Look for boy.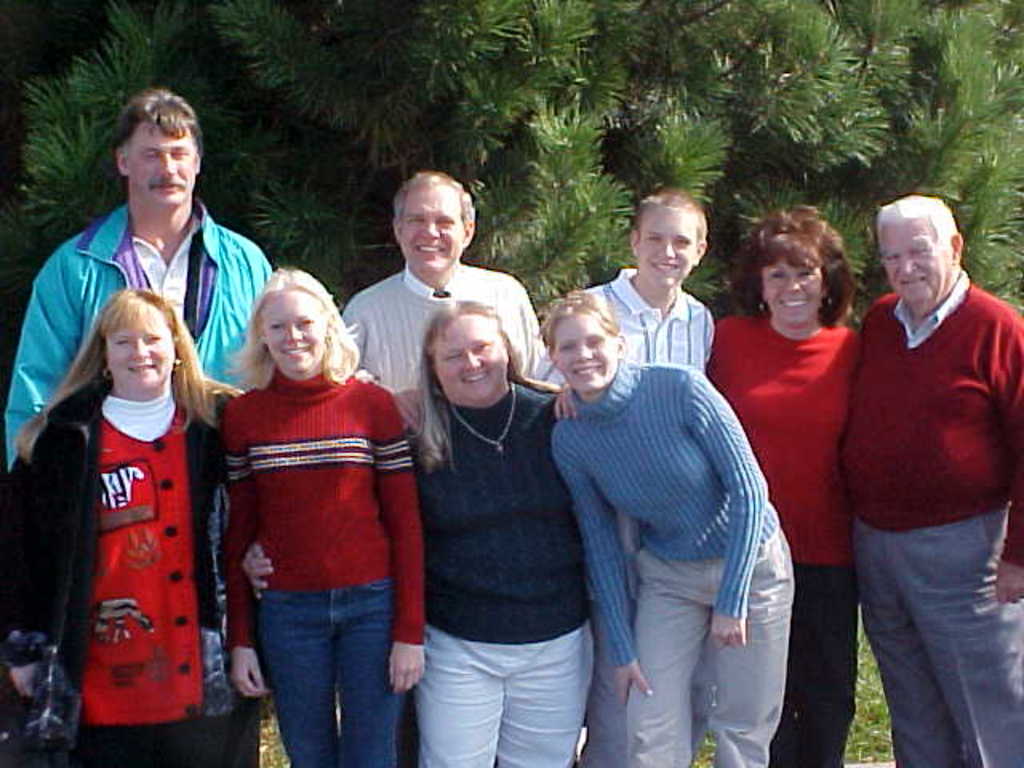
Found: 539, 184, 717, 766.
